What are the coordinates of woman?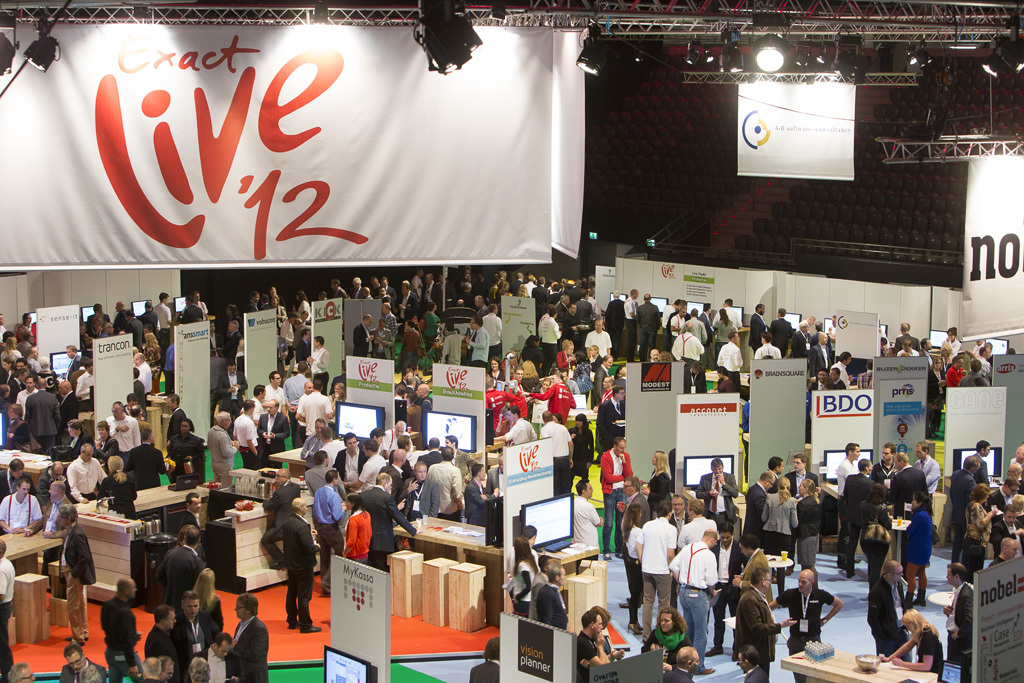
[x1=879, y1=607, x2=943, y2=677].
